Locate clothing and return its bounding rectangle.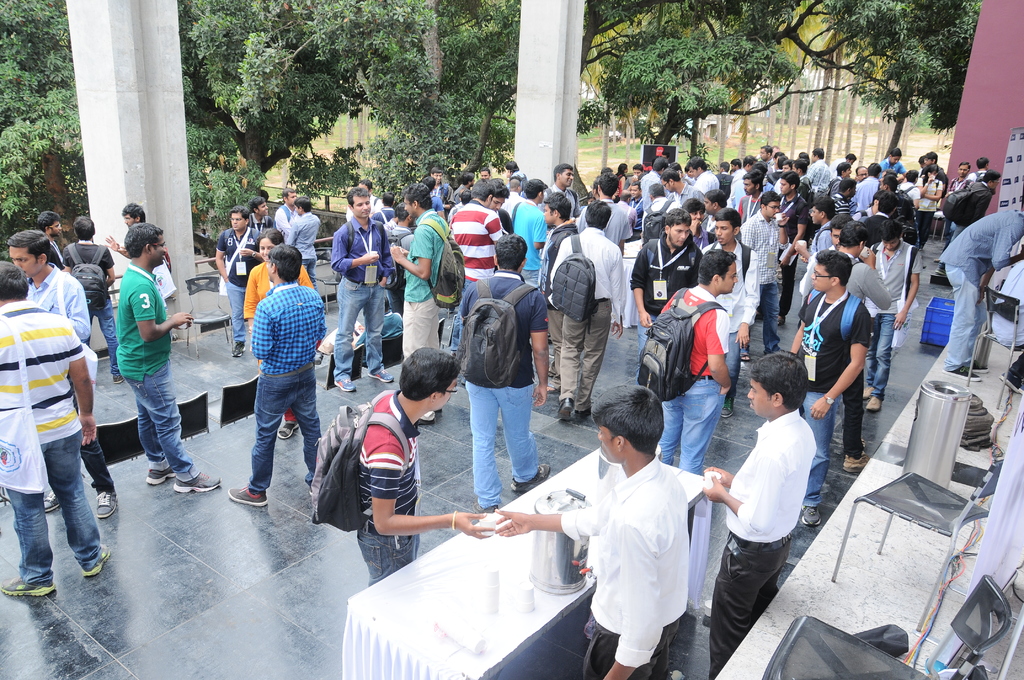
447/201/501/350.
